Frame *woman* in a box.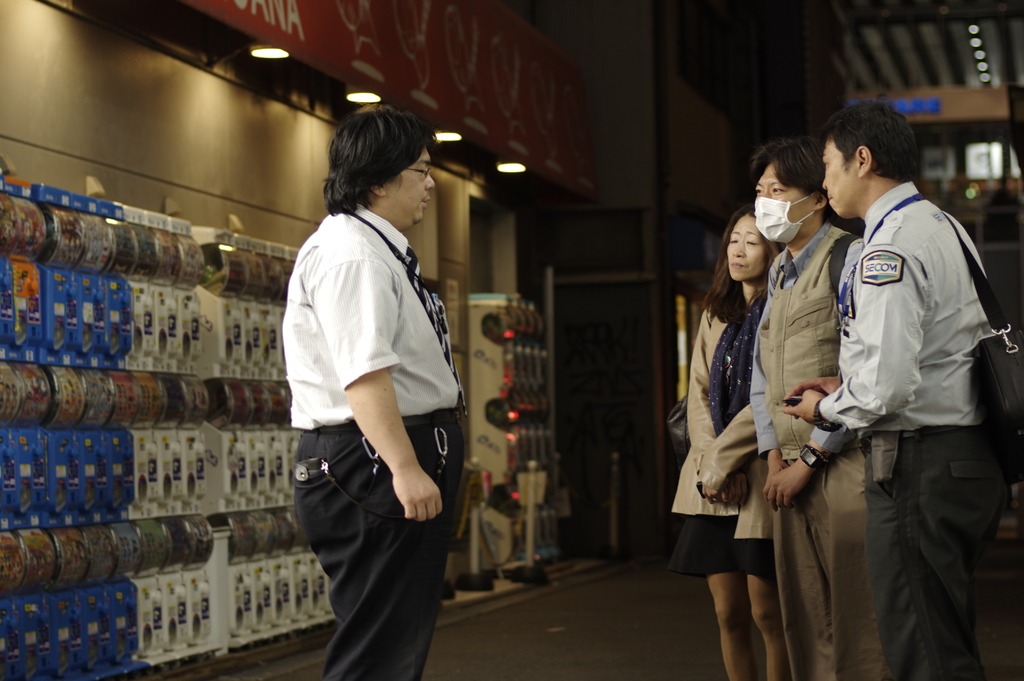
(667, 226, 772, 680).
